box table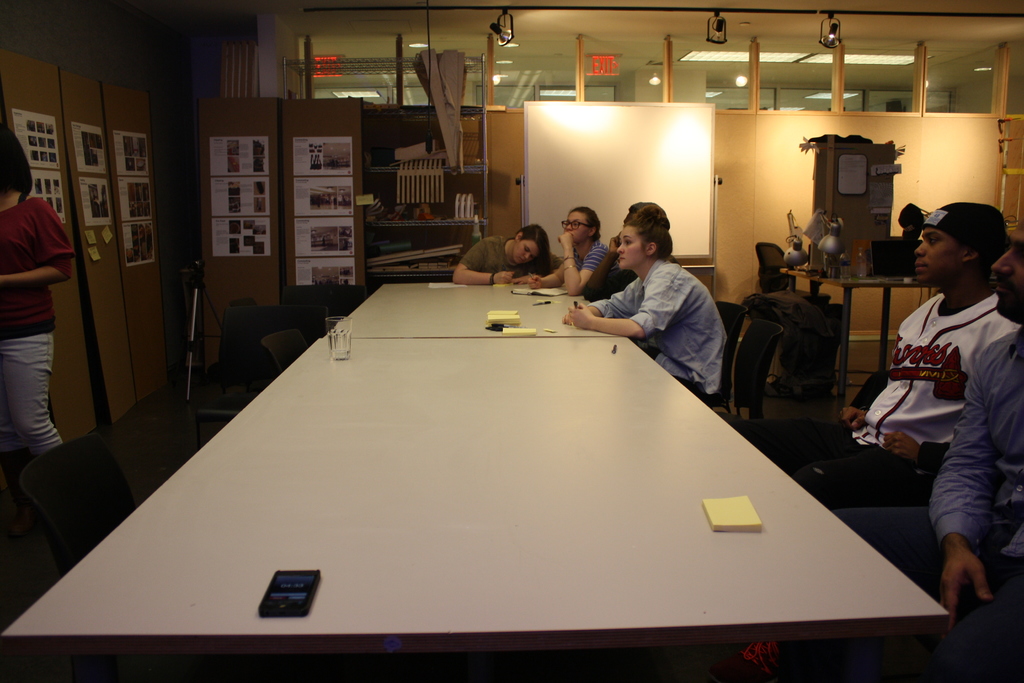
region(92, 282, 956, 682)
